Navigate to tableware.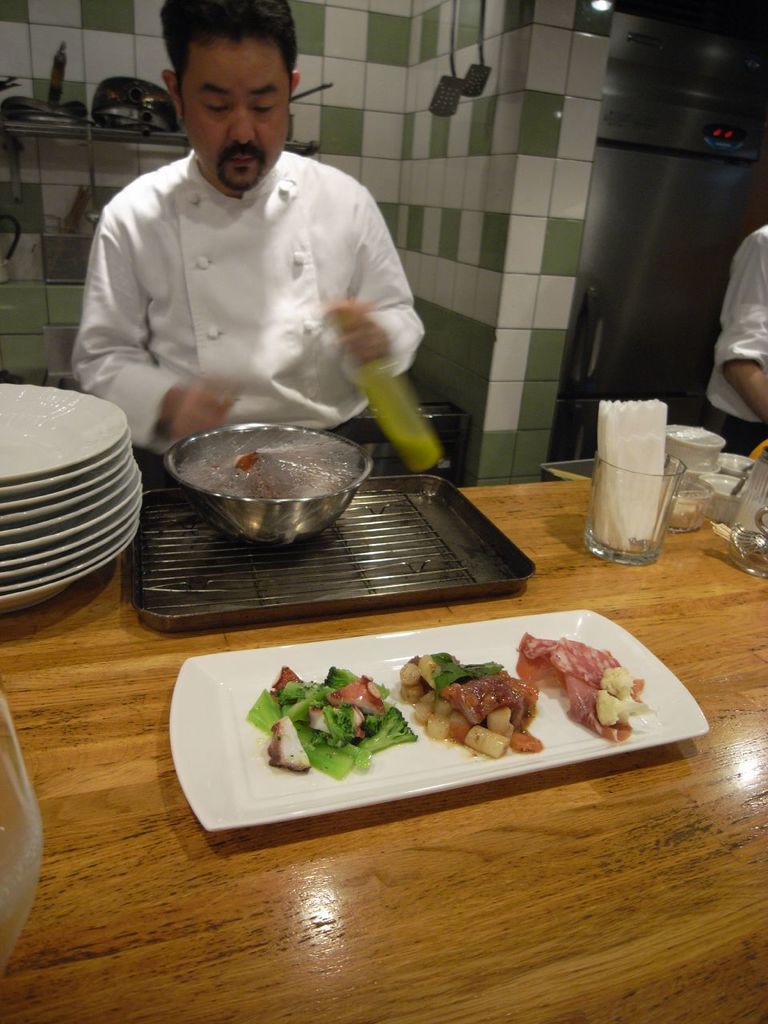
Navigation target: x1=730, y1=518, x2=767, y2=577.
